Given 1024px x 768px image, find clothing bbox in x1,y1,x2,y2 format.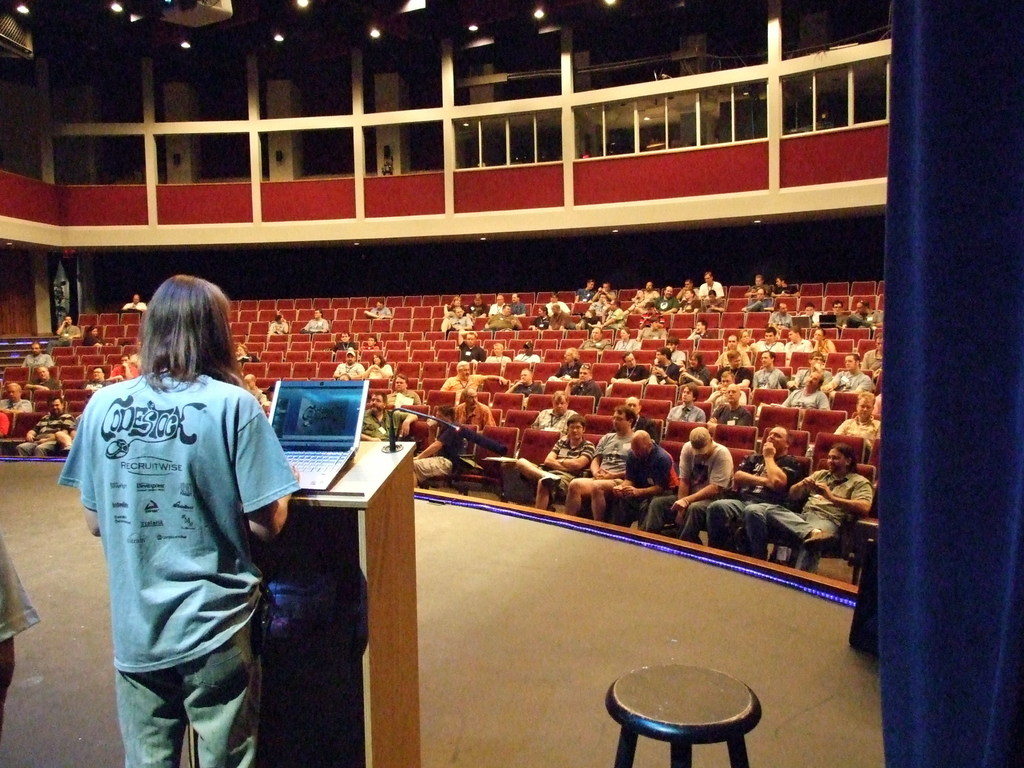
486,301,504,315.
